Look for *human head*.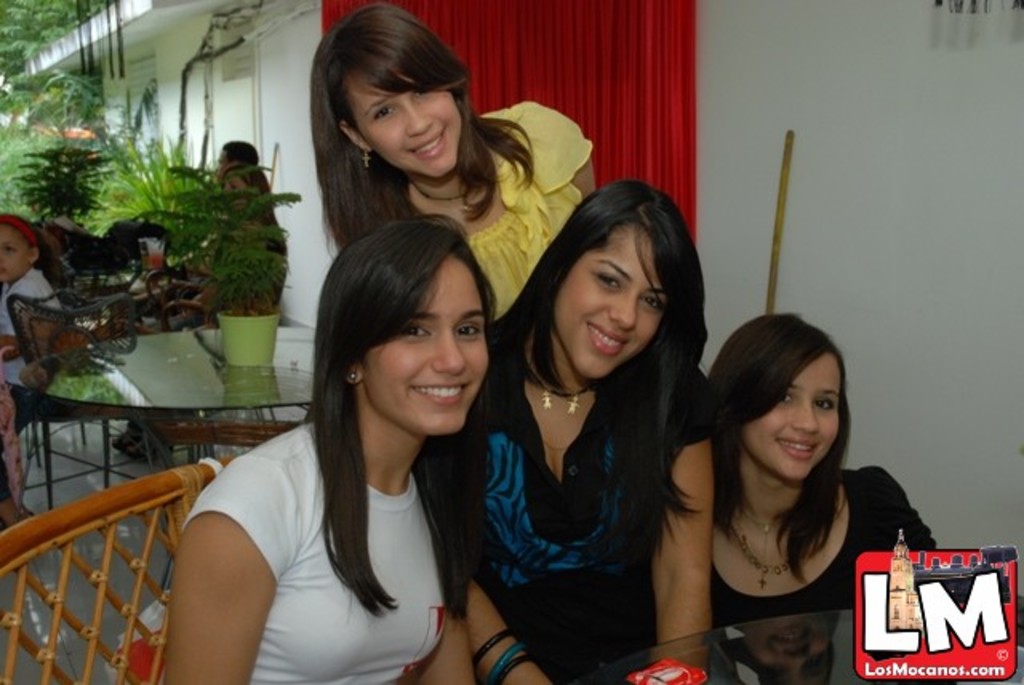
Found: [213,139,259,189].
